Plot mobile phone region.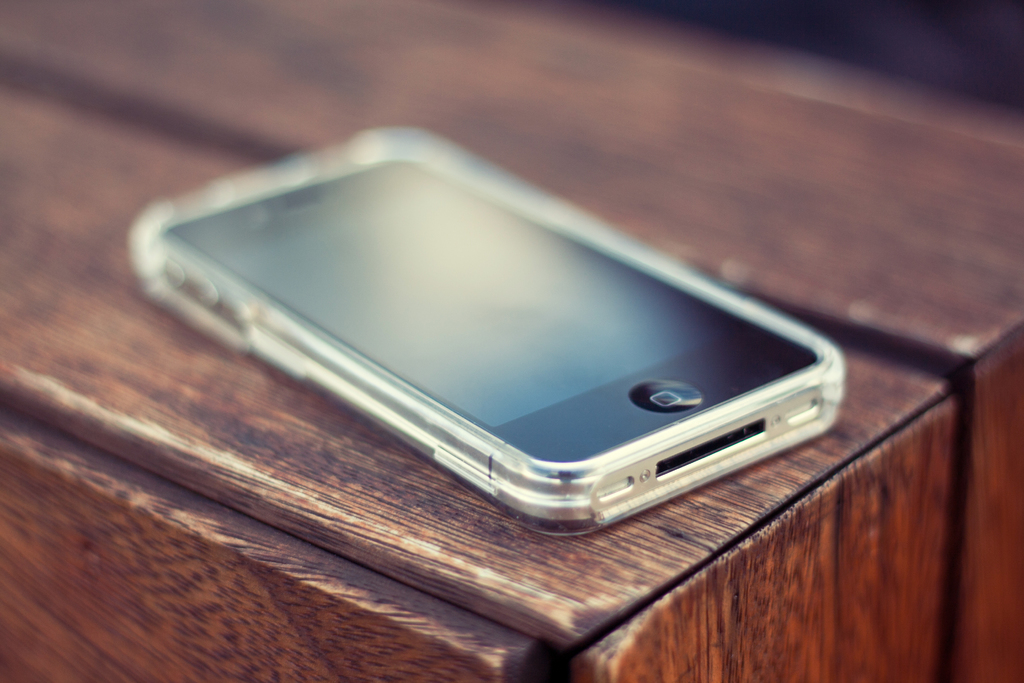
Plotted at 128:122:849:540.
